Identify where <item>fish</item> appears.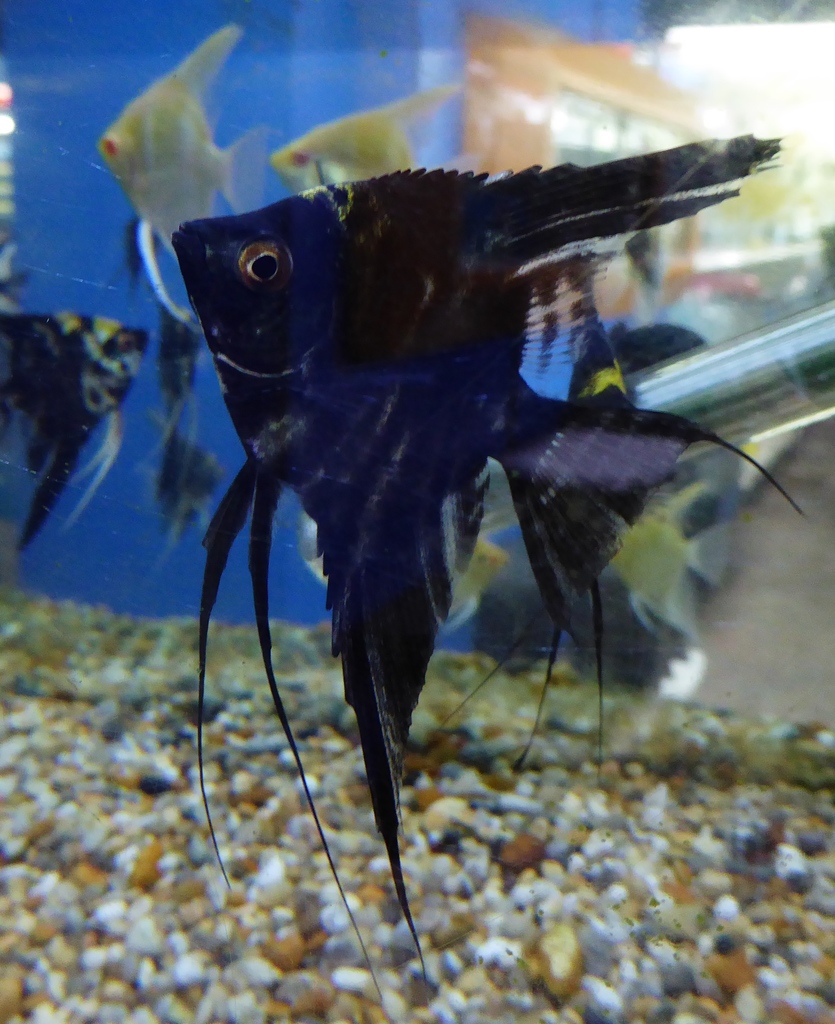
Appears at [139,428,218,590].
